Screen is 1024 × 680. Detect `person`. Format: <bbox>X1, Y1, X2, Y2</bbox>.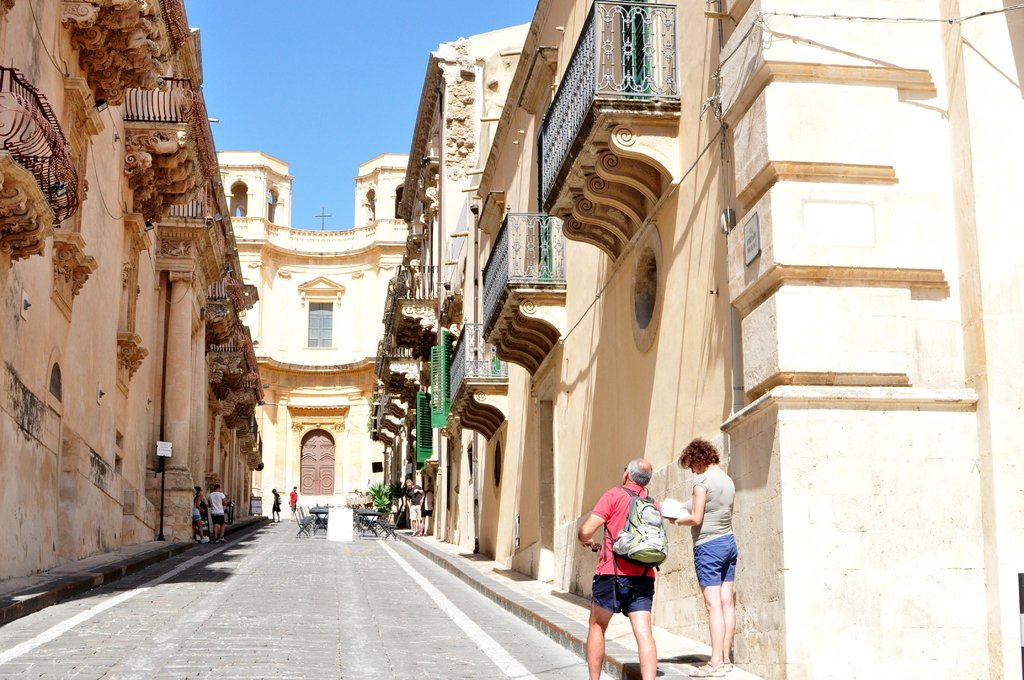
<bbox>406, 478, 422, 536</bbox>.
